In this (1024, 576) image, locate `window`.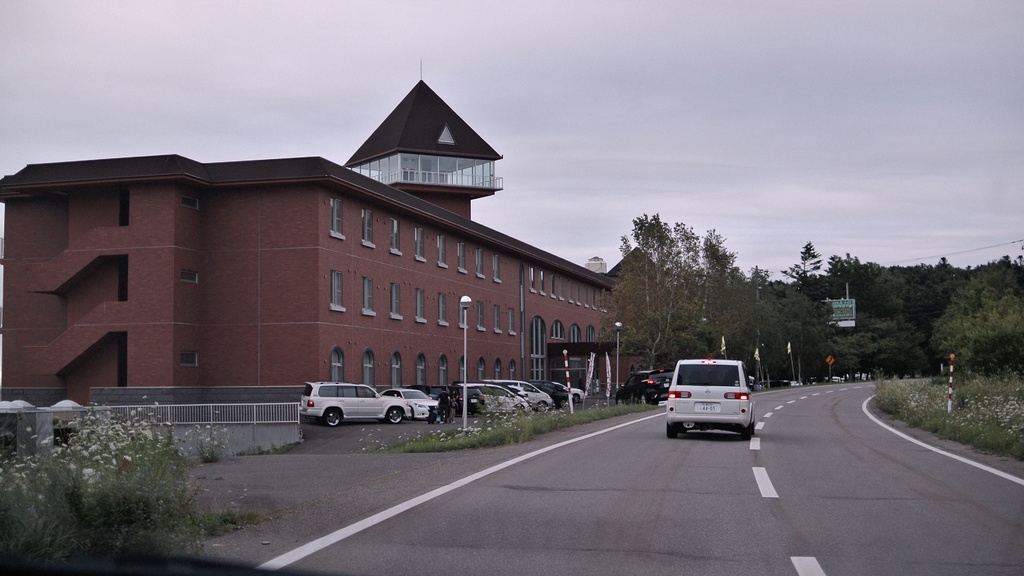
Bounding box: <bbox>540, 268, 545, 295</bbox>.
